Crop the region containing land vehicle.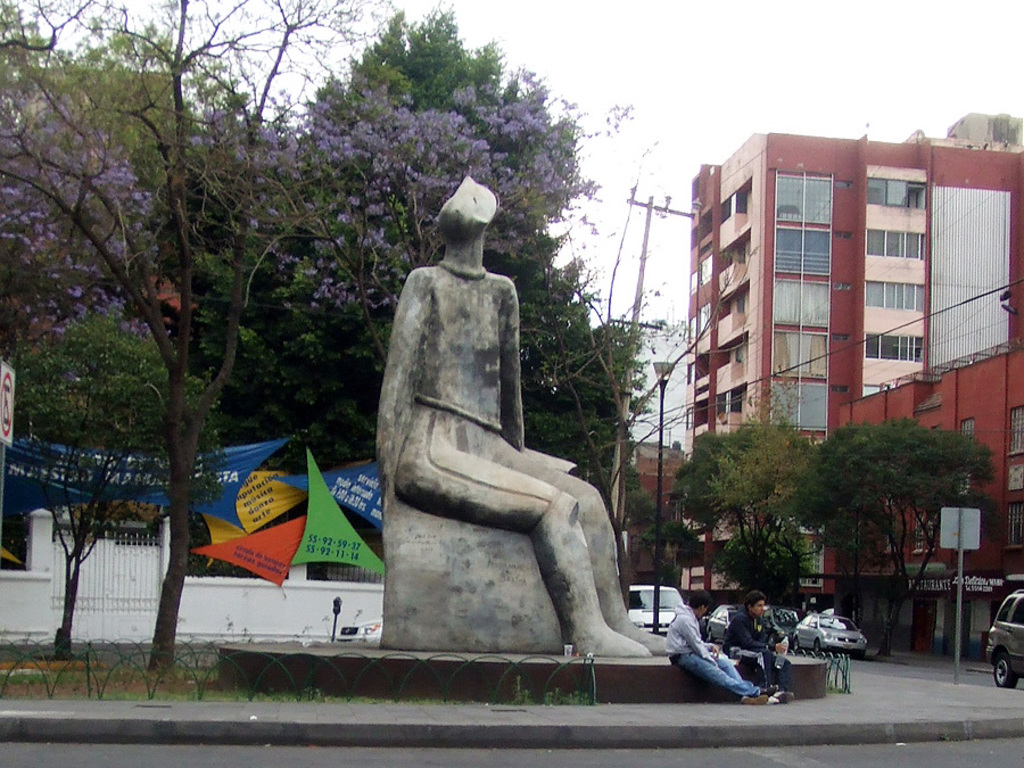
Crop region: {"left": 628, "top": 581, "right": 686, "bottom": 637}.
